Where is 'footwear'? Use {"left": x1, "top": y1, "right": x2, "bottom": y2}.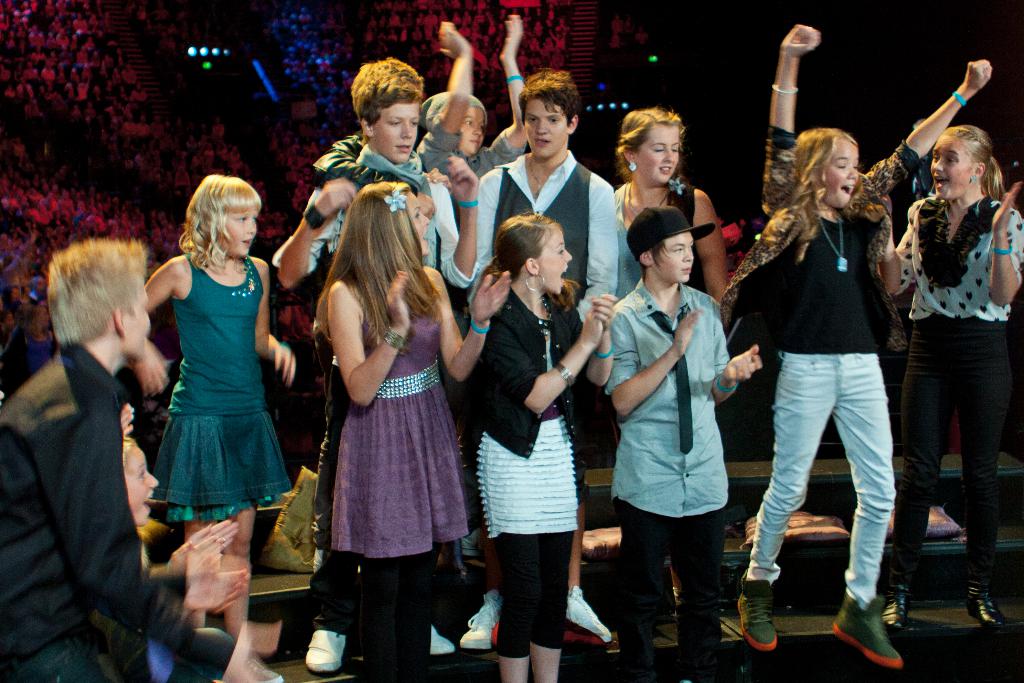
{"left": 883, "top": 583, "right": 908, "bottom": 633}.
